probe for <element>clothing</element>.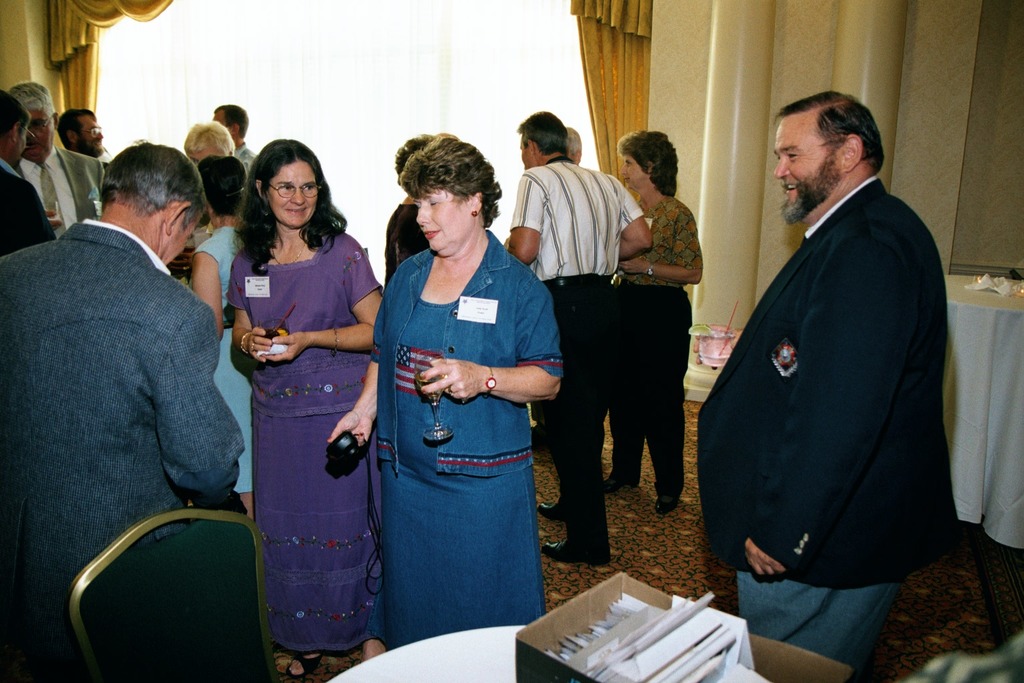
Probe result: <box>225,229,383,653</box>.
